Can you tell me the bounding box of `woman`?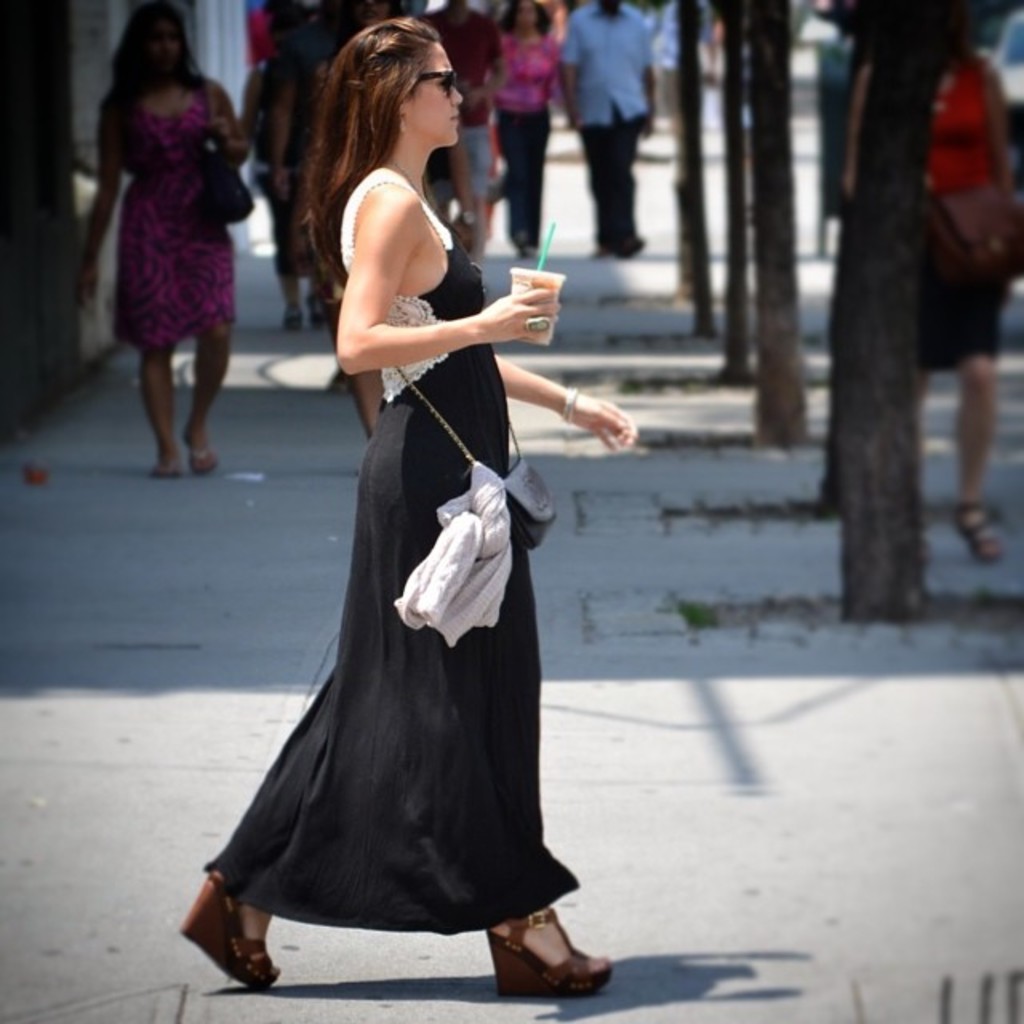
x1=66, y1=3, x2=245, y2=474.
